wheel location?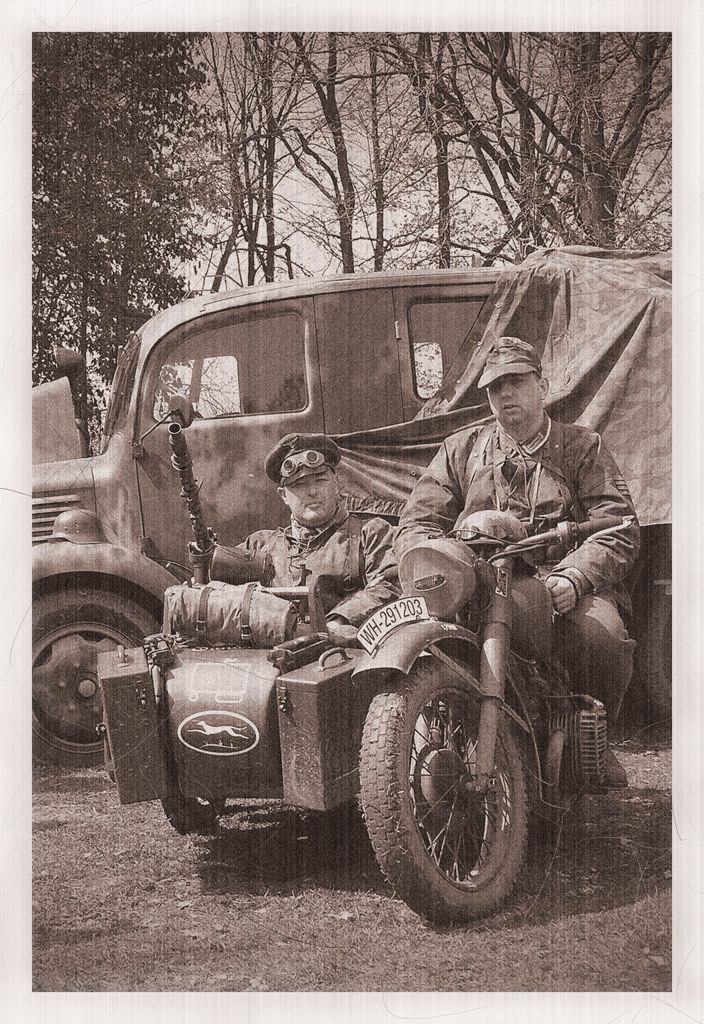
x1=634, y1=572, x2=669, y2=725
